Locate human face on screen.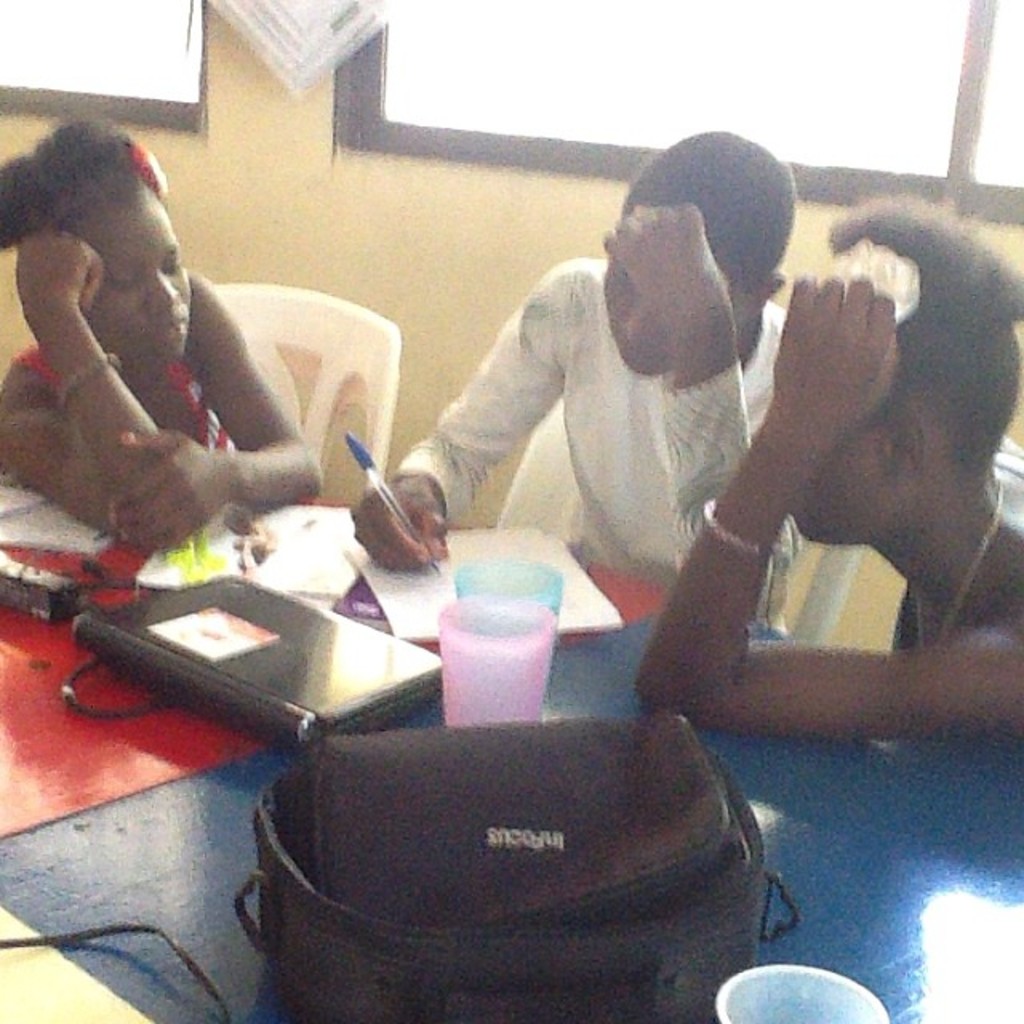
On screen at x1=603, y1=258, x2=667, y2=376.
